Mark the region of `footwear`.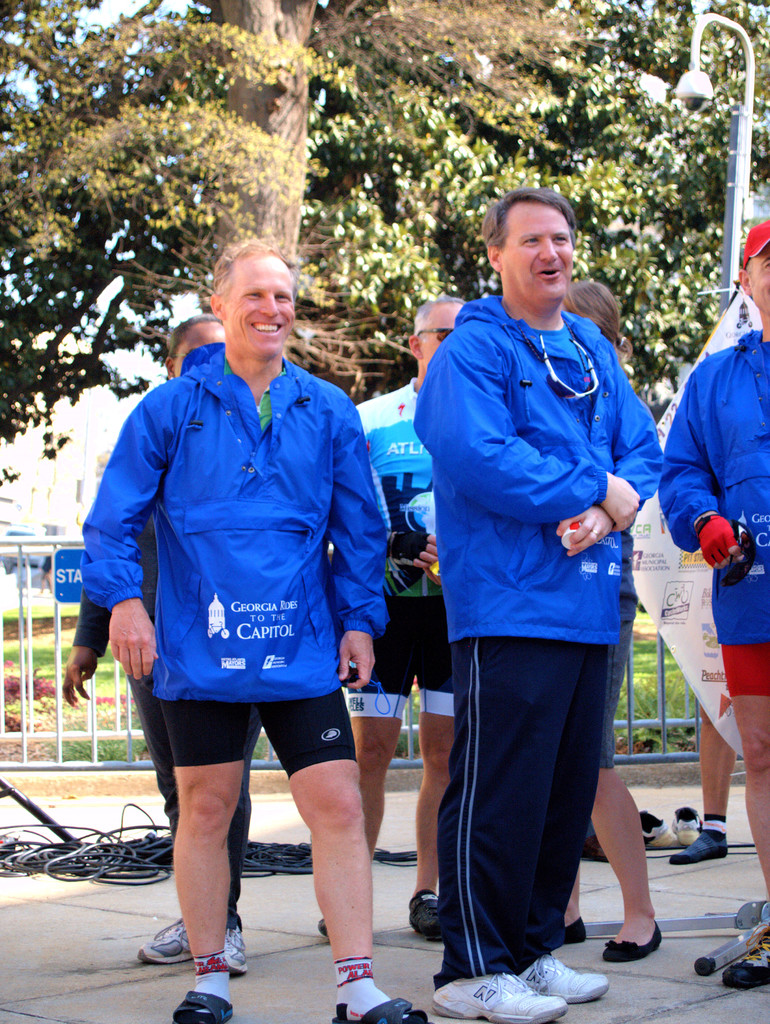
Region: [left=546, top=915, right=585, bottom=944].
